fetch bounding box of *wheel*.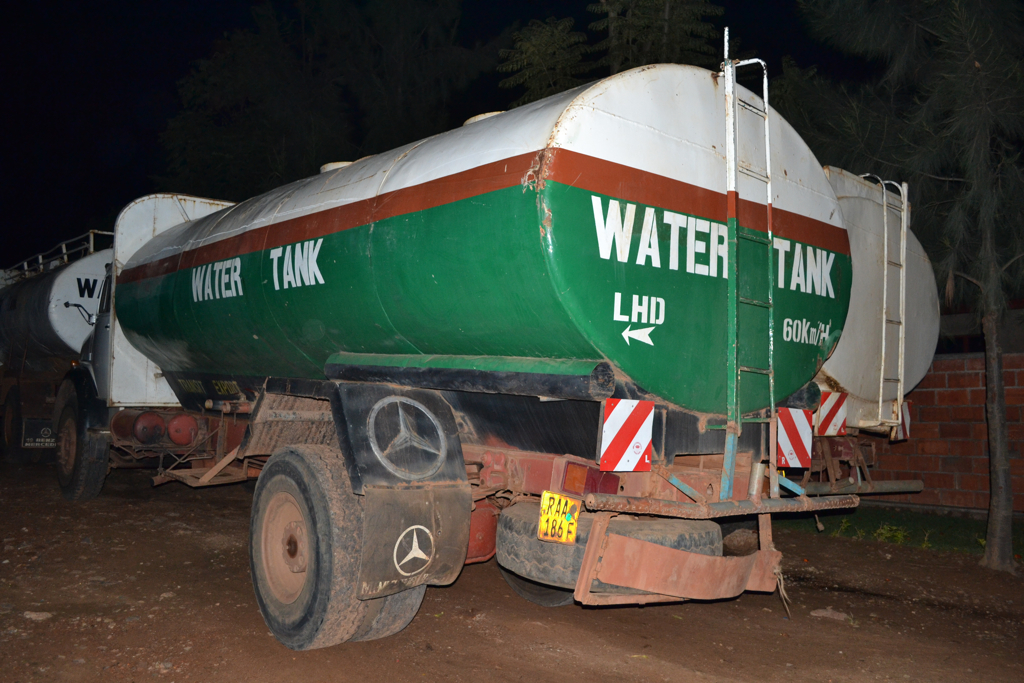
Bbox: locate(246, 441, 429, 649).
